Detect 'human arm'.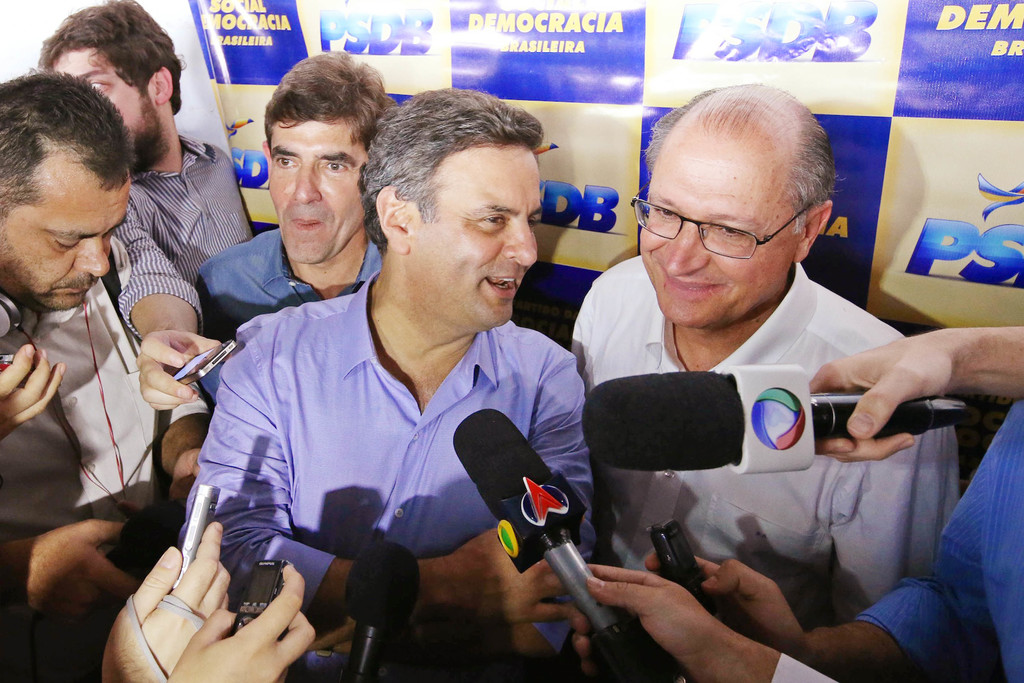
Detected at detection(815, 327, 1023, 459).
